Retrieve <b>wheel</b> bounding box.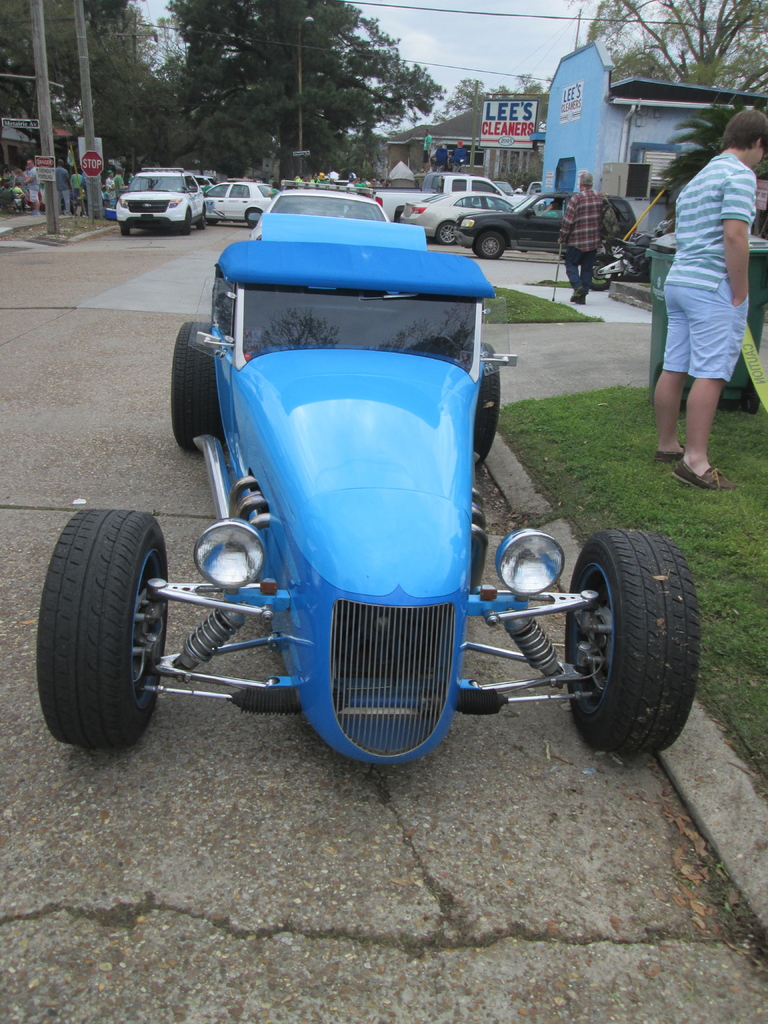
Bounding box: locate(557, 526, 717, 776).
